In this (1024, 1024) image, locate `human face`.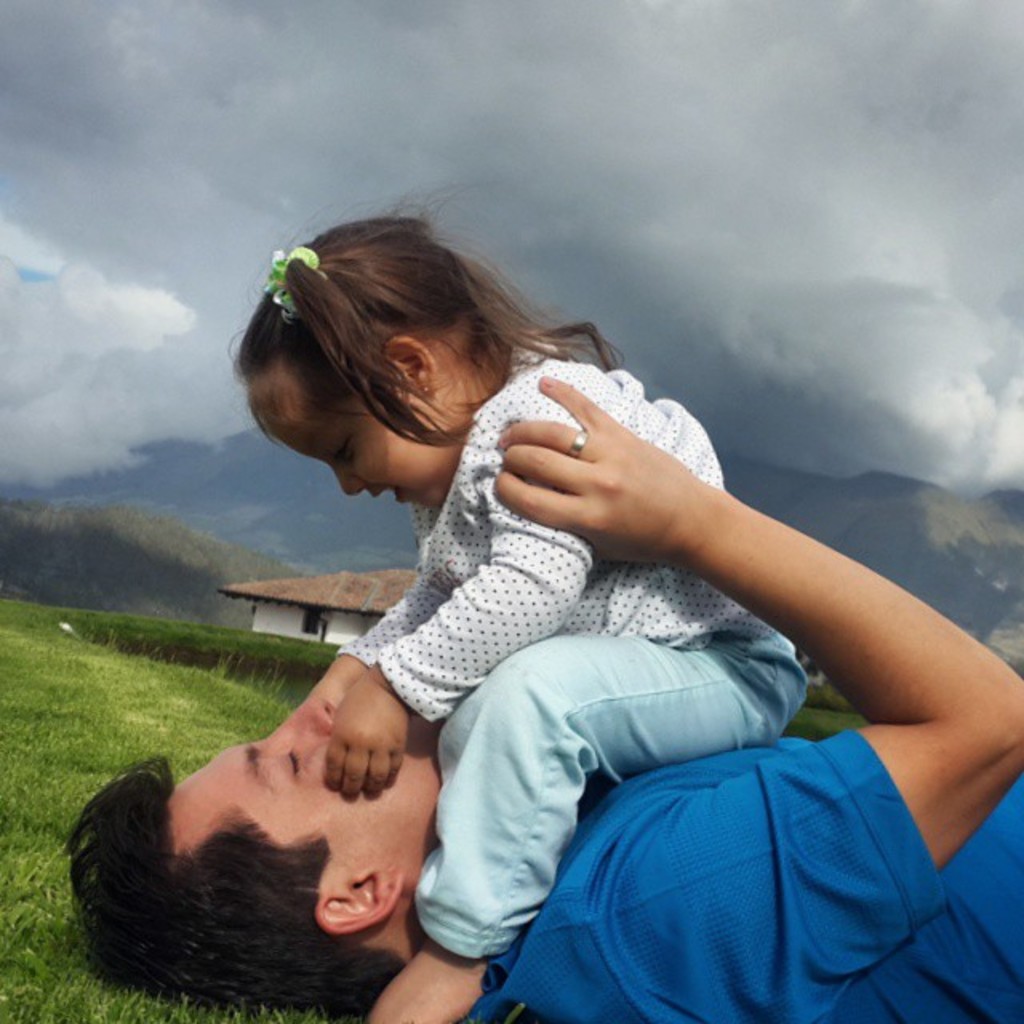
Bounding box: pyautogui.locateOnScreen(176, 698, 440, 888).
